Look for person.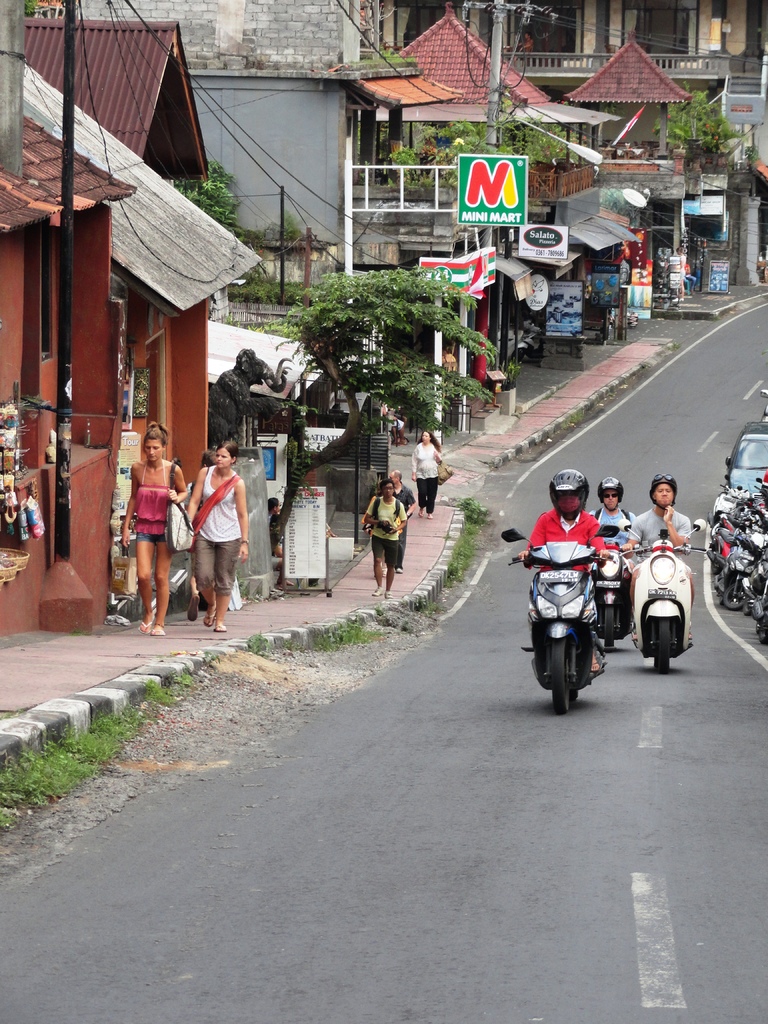
Found: box(380, 467, 409, 582).
